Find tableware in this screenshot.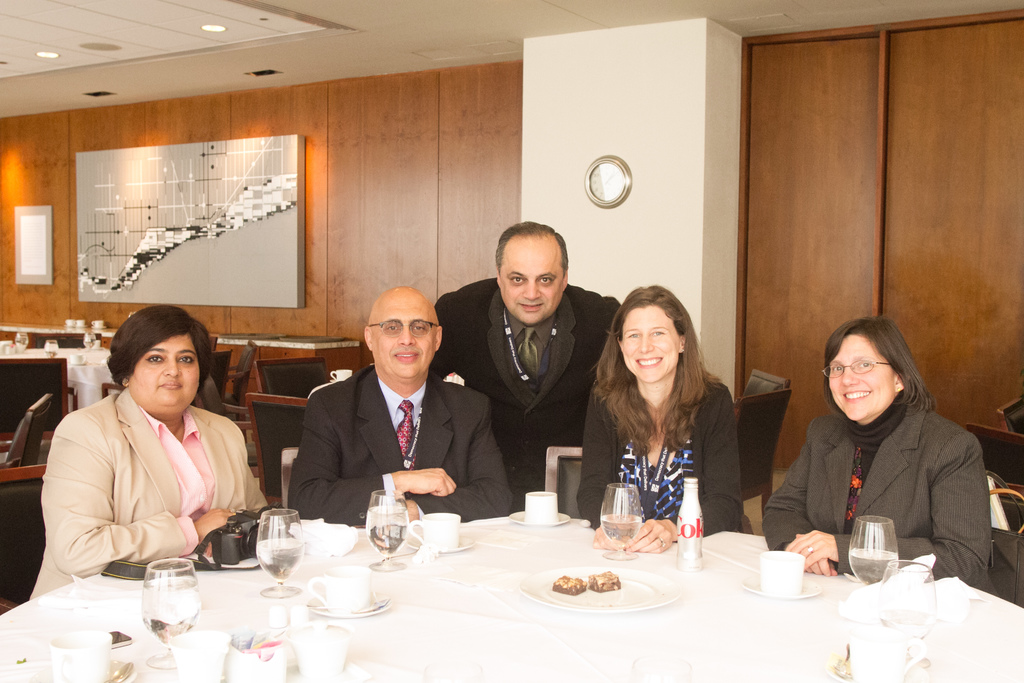
The bounding box for tableware is l=509, t=514, r=574, b=527.
